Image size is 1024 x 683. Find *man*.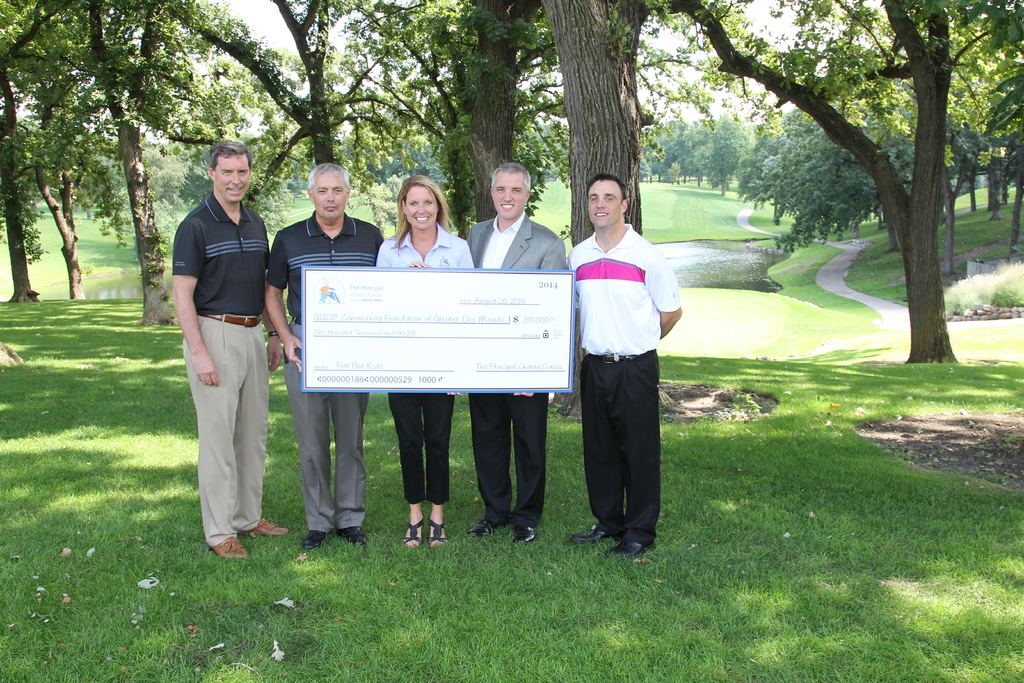
bbox=[262, 162, 384, 552].
